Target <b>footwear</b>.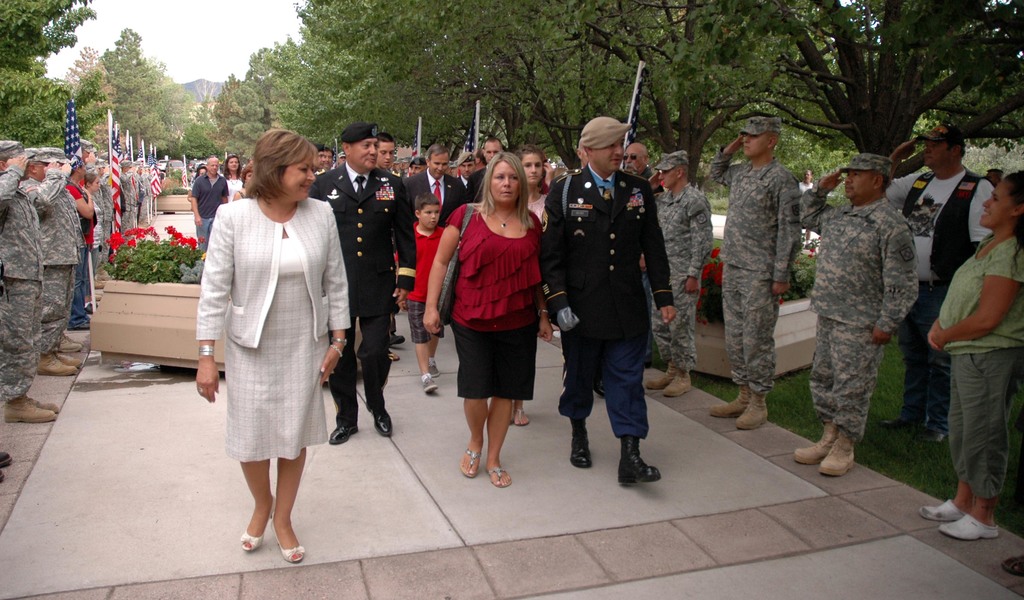
Target region: <box>0,471,6,481</box>.
